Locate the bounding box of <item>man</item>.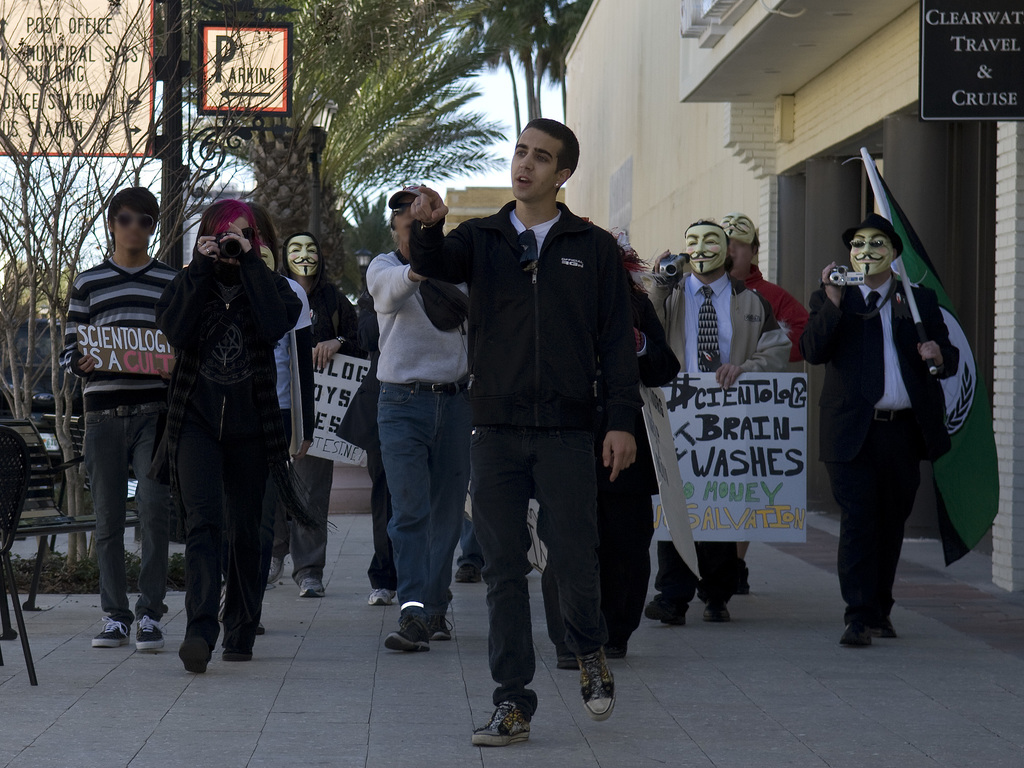
Bounding box: bbox=[276, 230, 364, 611].
